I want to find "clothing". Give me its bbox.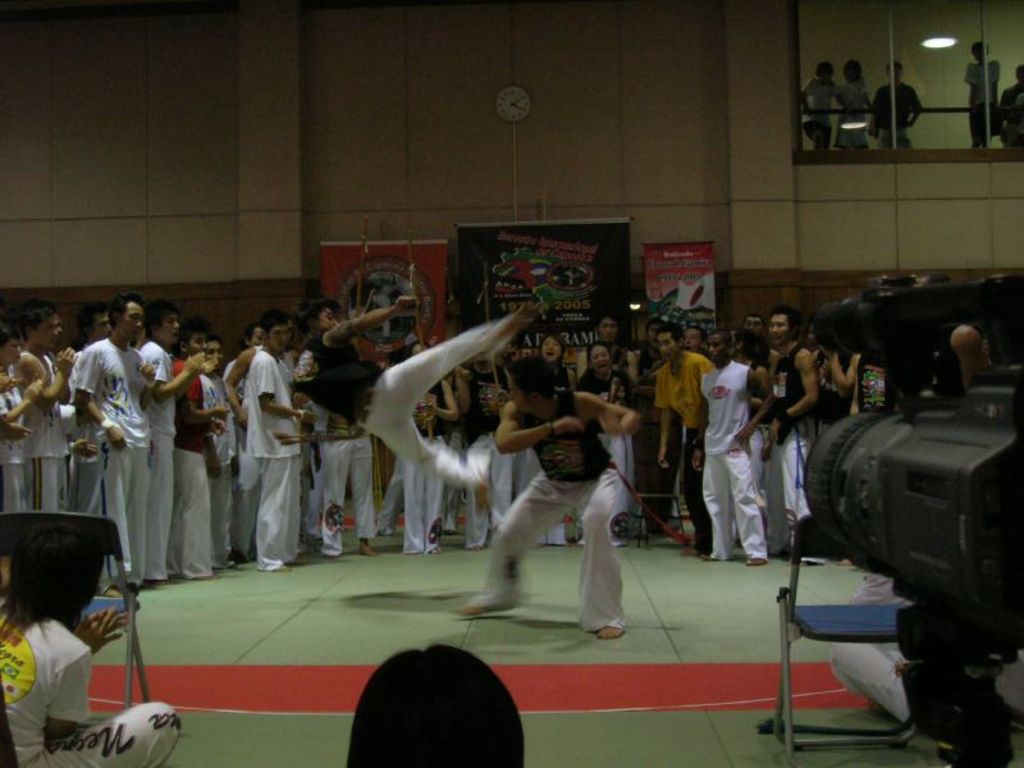
462 394 644 634.
